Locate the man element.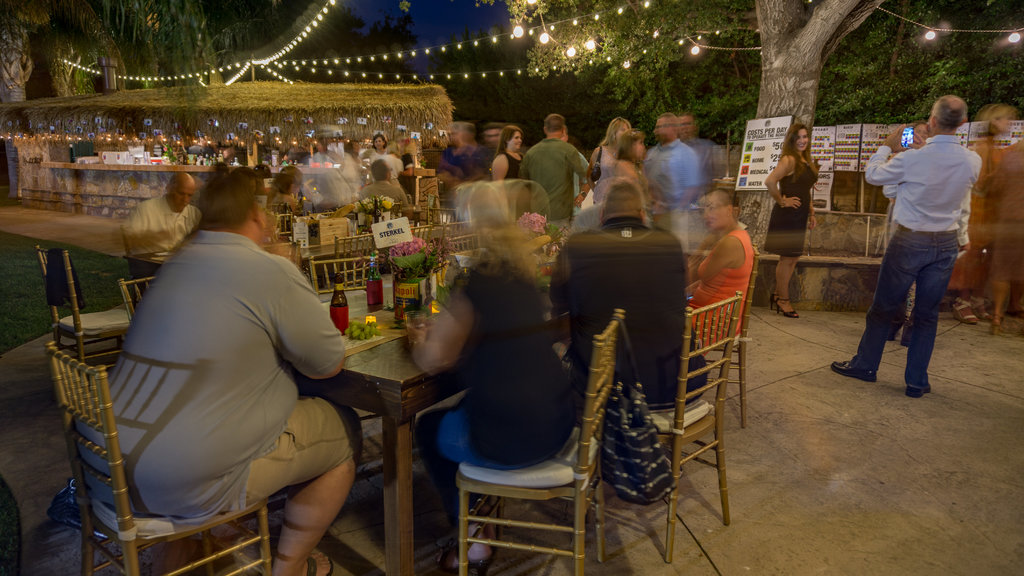
Element bbox: box(123, 173, 204, 257).
